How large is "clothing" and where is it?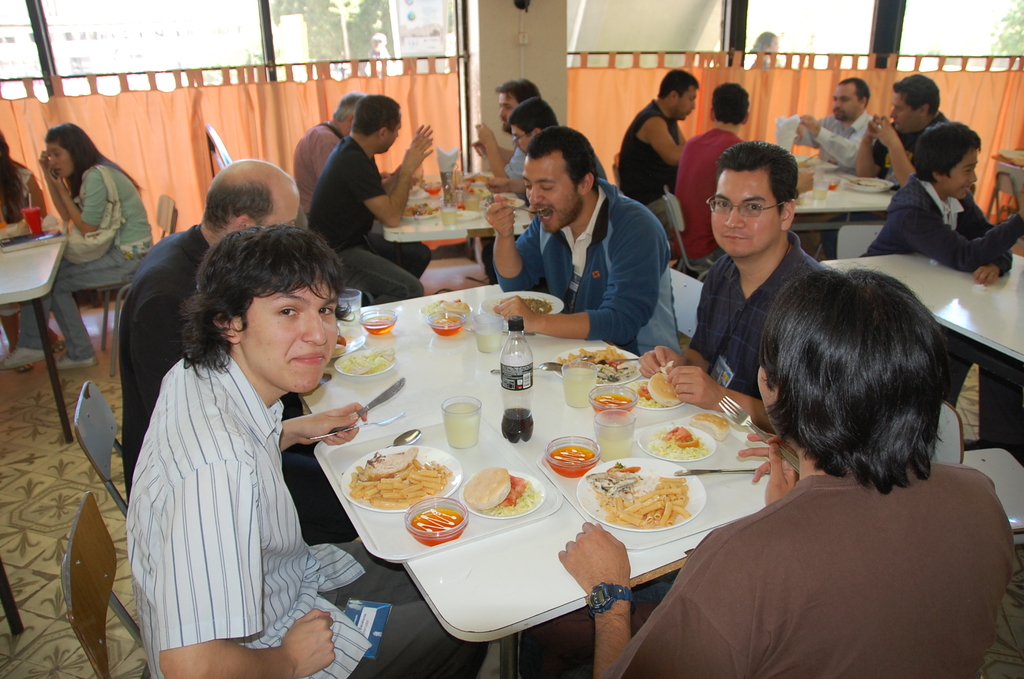
Bounding box: <bbox>654, 91, 730, 261</bbox>.
